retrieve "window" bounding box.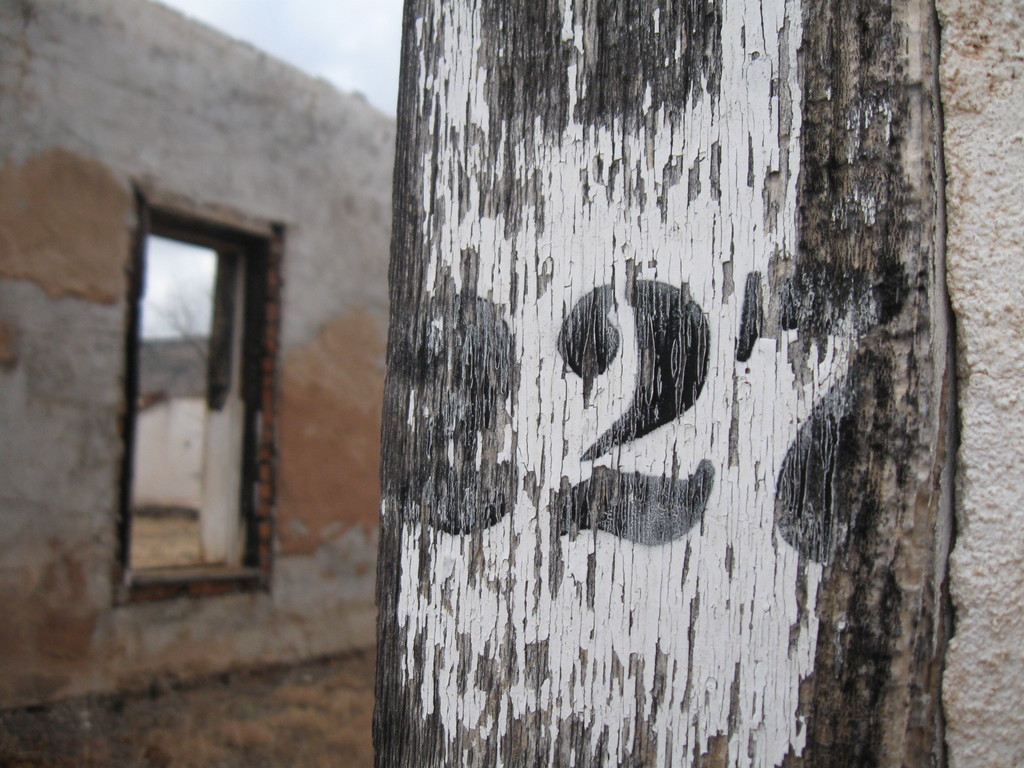
Bounding box: left=133, top=184, right=267, bottom=596.
